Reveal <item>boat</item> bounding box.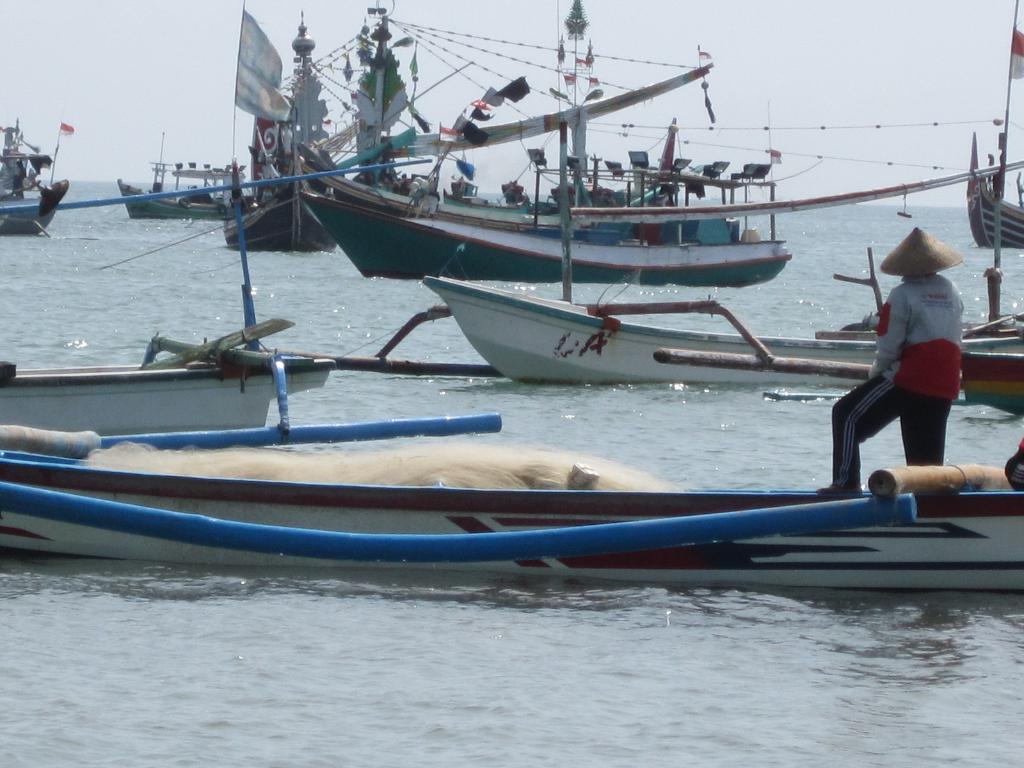
Revealed: 0, 120, 68, 234.
